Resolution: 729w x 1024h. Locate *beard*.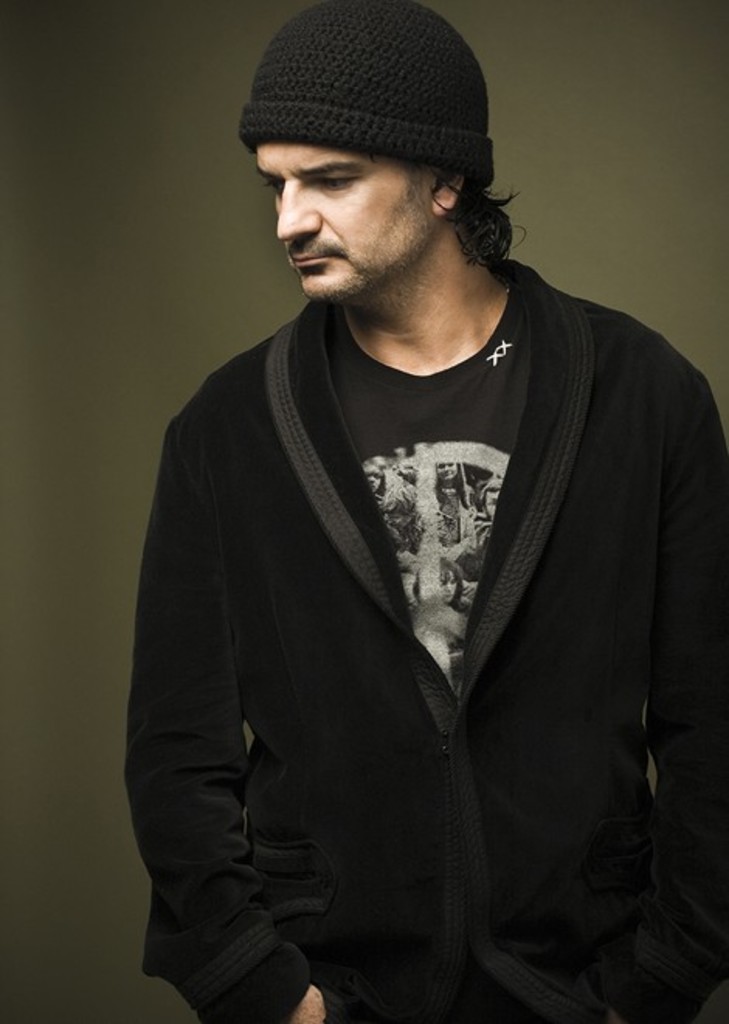
267/160/464/301.
